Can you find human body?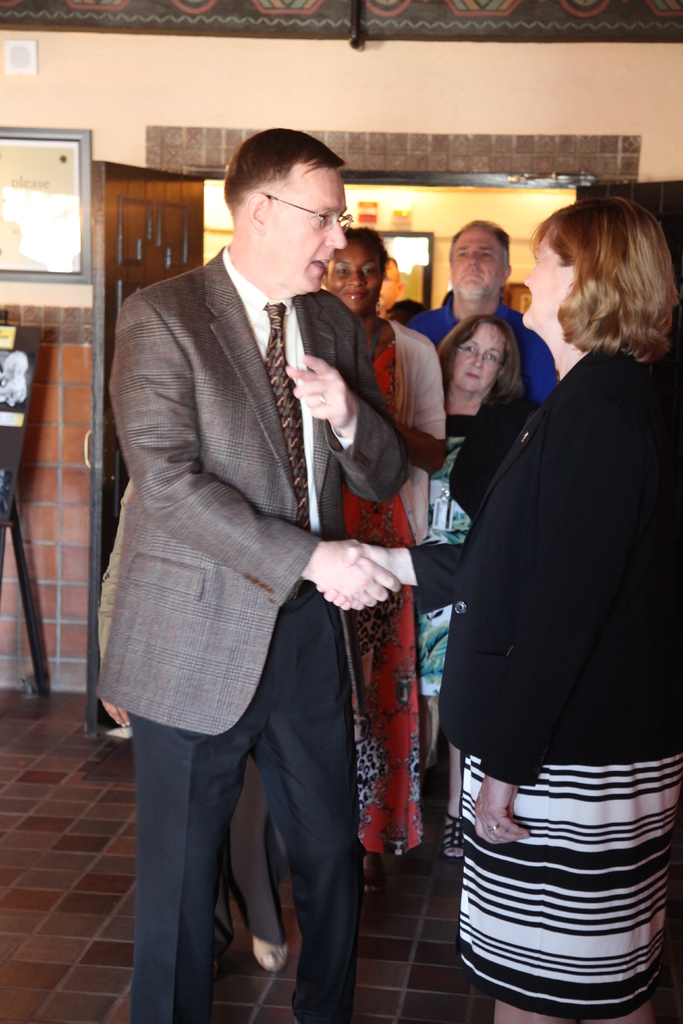
Yes, bounding box: BBox(121, 134, 402, 1021).
